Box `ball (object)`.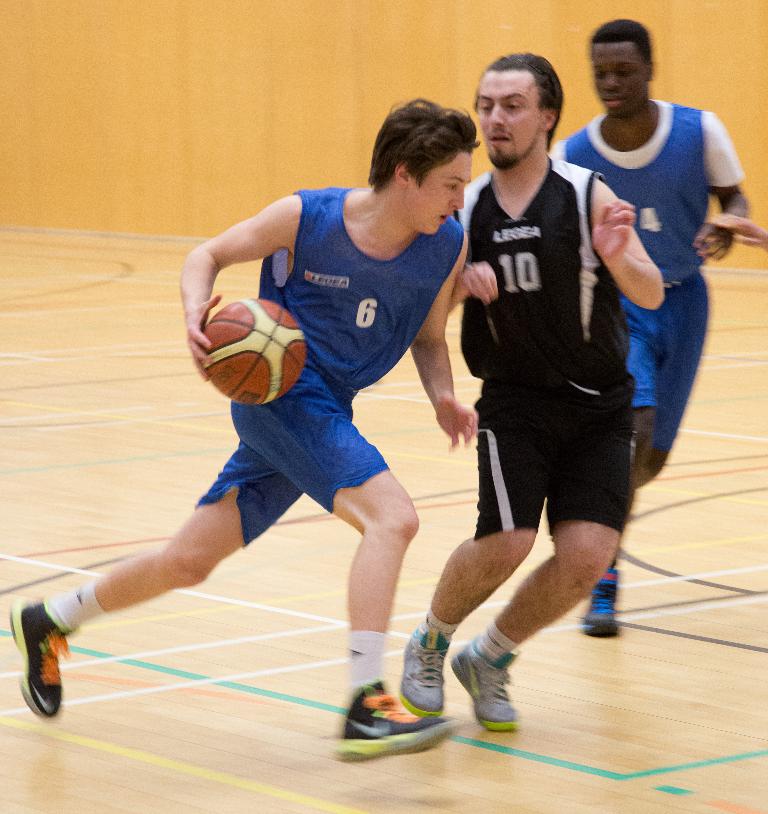
box(203, 300, 307, 405).
